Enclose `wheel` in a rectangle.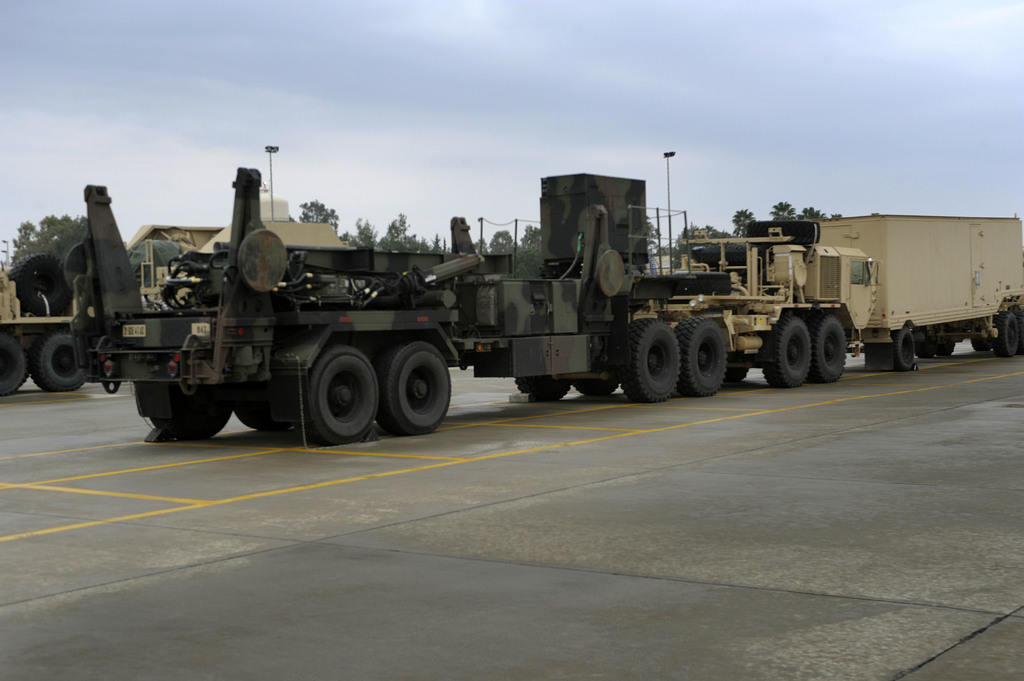
938, 333, 951, 356.
